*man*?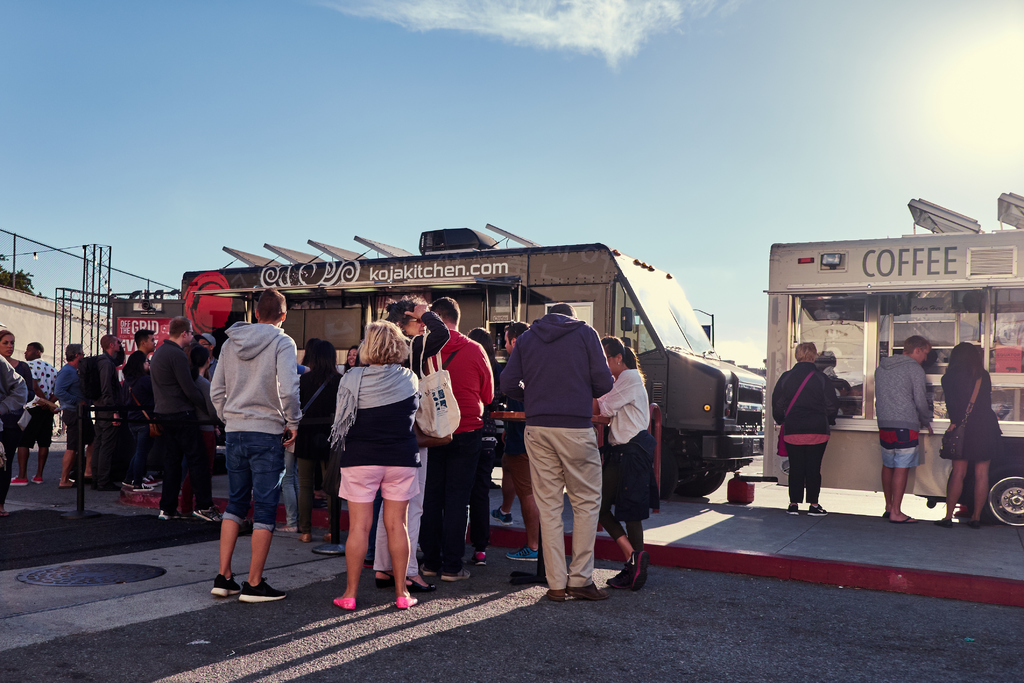
left=420, top=293, right=500, bottom=582
